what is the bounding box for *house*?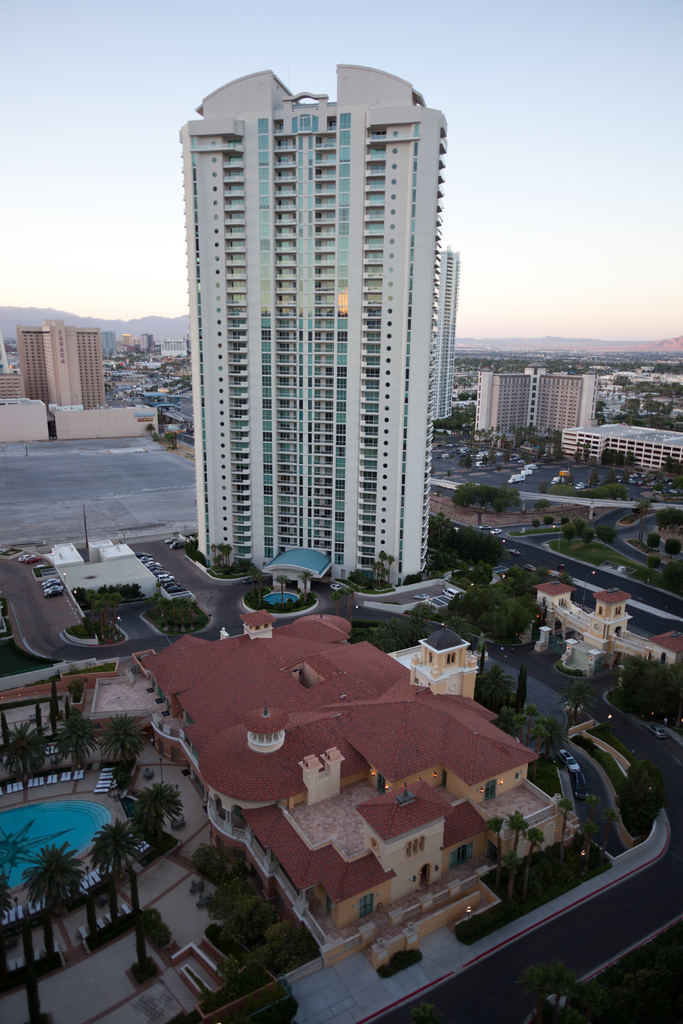
rect(52, 403, 173, 438).
